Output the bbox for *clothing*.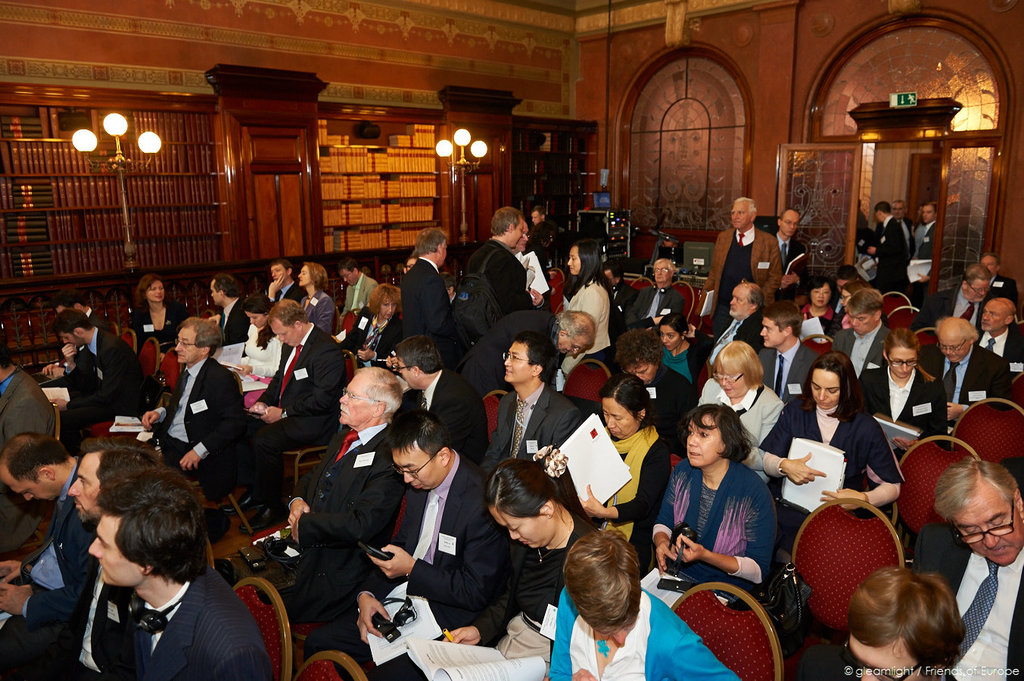
(238,316,282,376).
